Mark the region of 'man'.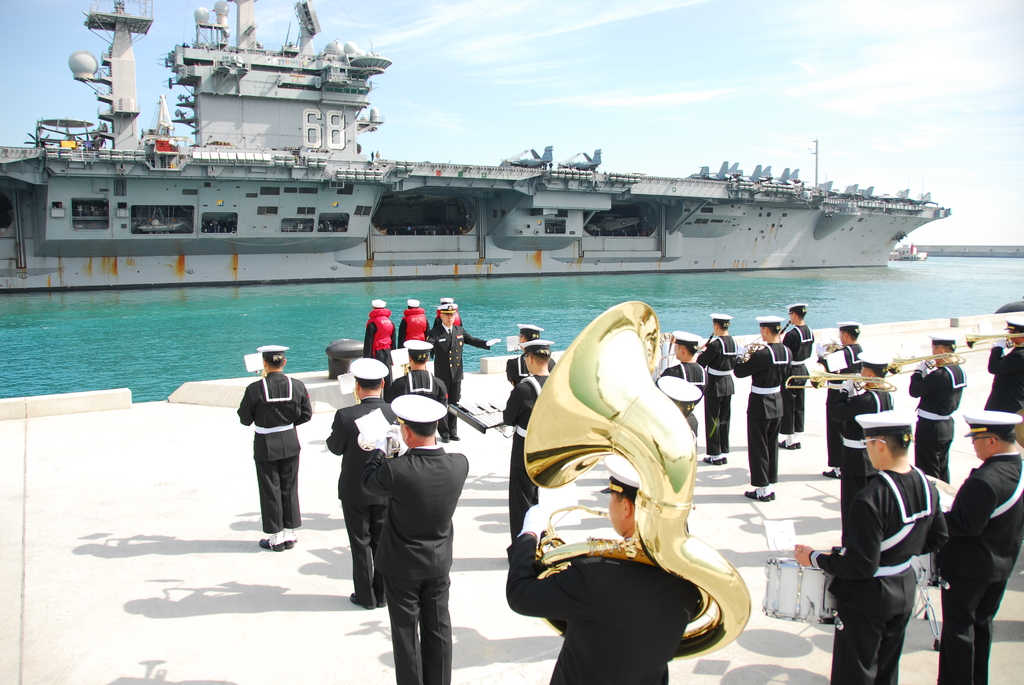
Region: left=502, top=320, right=558, bottom=386.
